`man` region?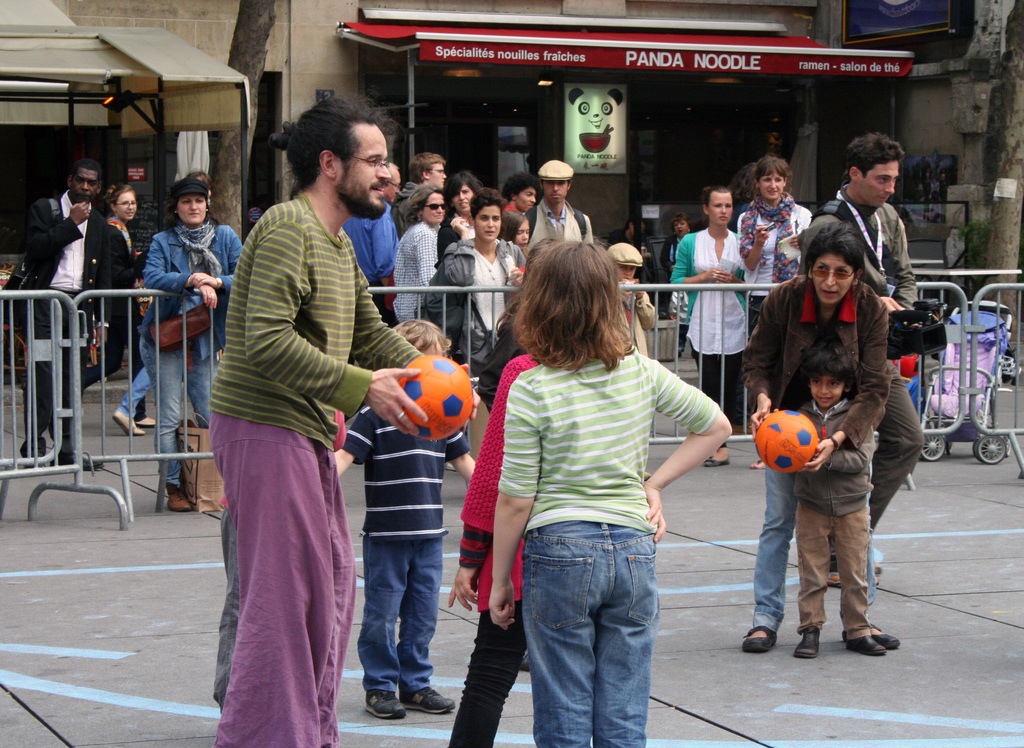
[left=403, top=148, right=446, bottom=189]
